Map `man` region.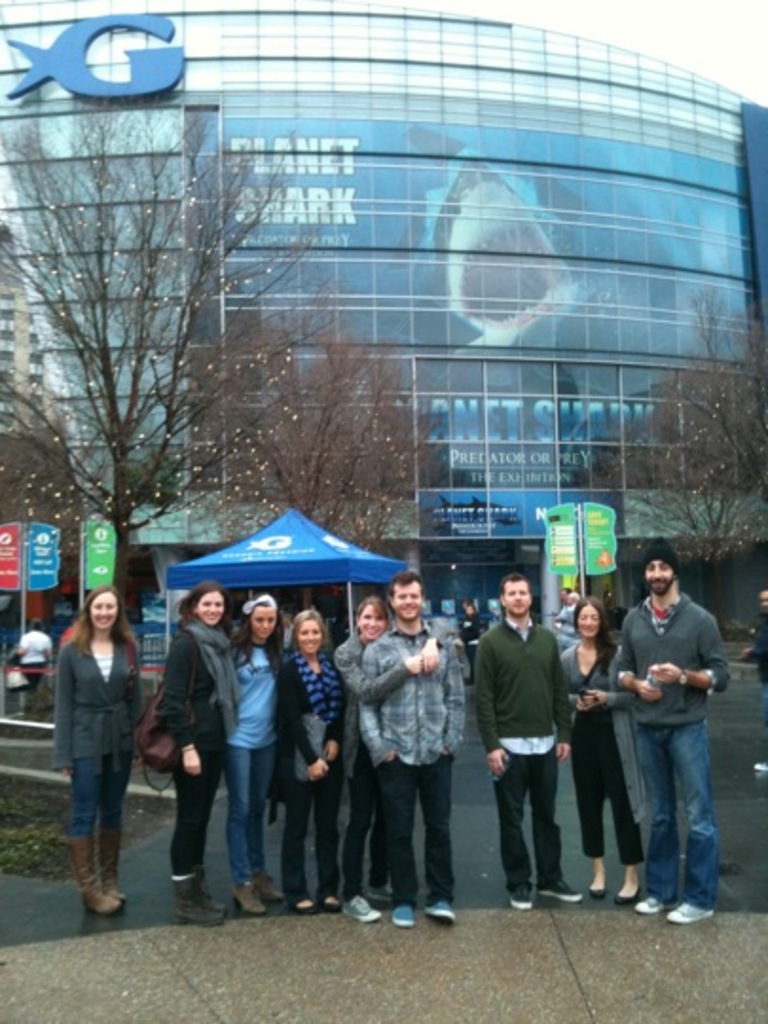
Mapped to x1=17, y1=607, x2=53, y2=700.
